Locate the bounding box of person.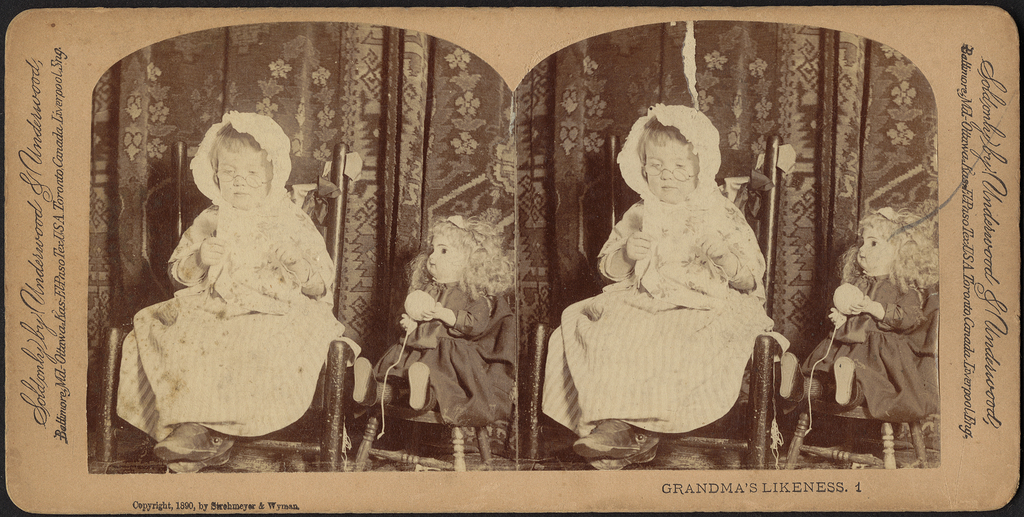
Bounding box: [left=115, top=110, right=342, bottom=473].
